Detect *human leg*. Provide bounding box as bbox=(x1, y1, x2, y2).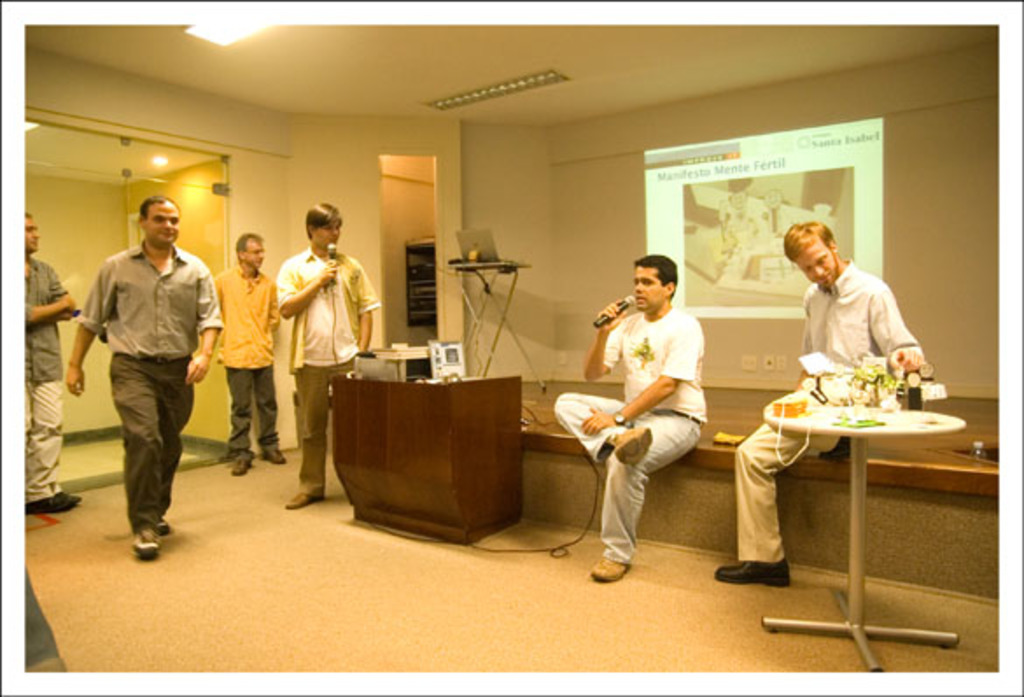
bbox=(287, 368, 329, 504).
